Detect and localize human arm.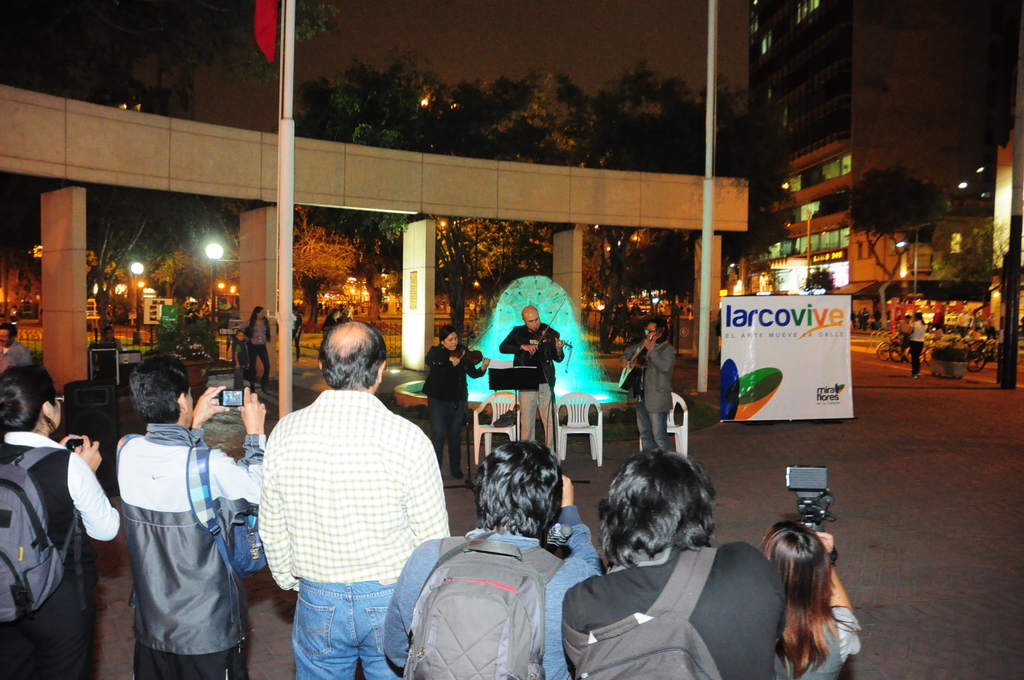
Localized at (left=813, top=531, right=884, bottom=653).
